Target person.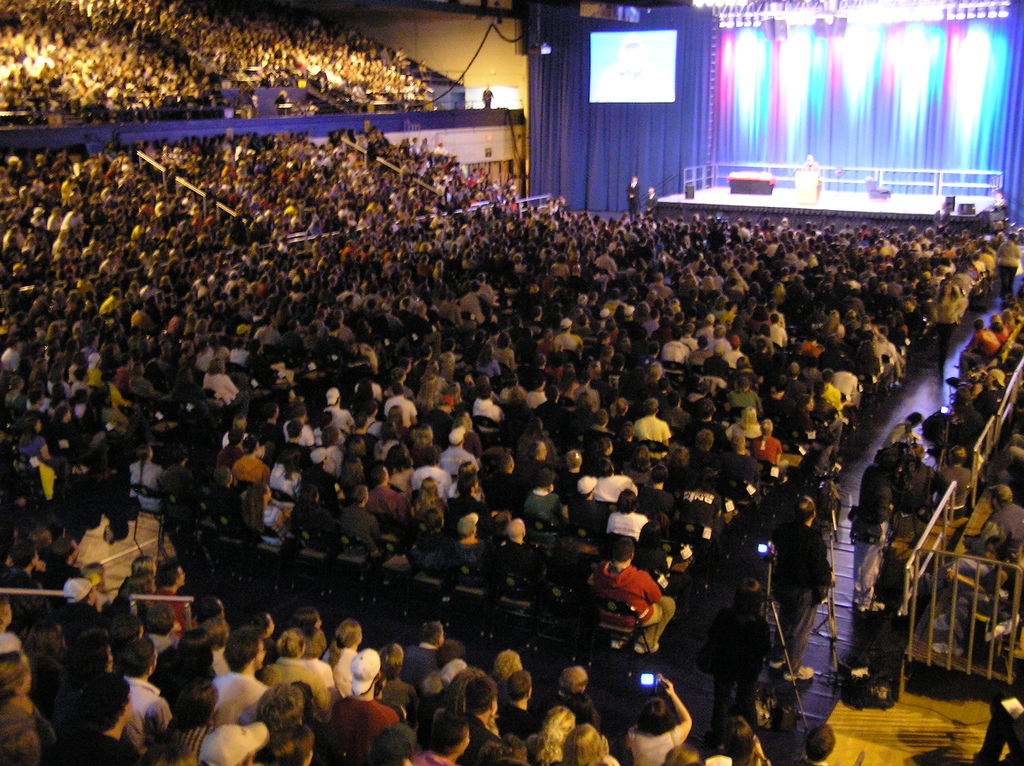
Target region: [808,380,833,422].
